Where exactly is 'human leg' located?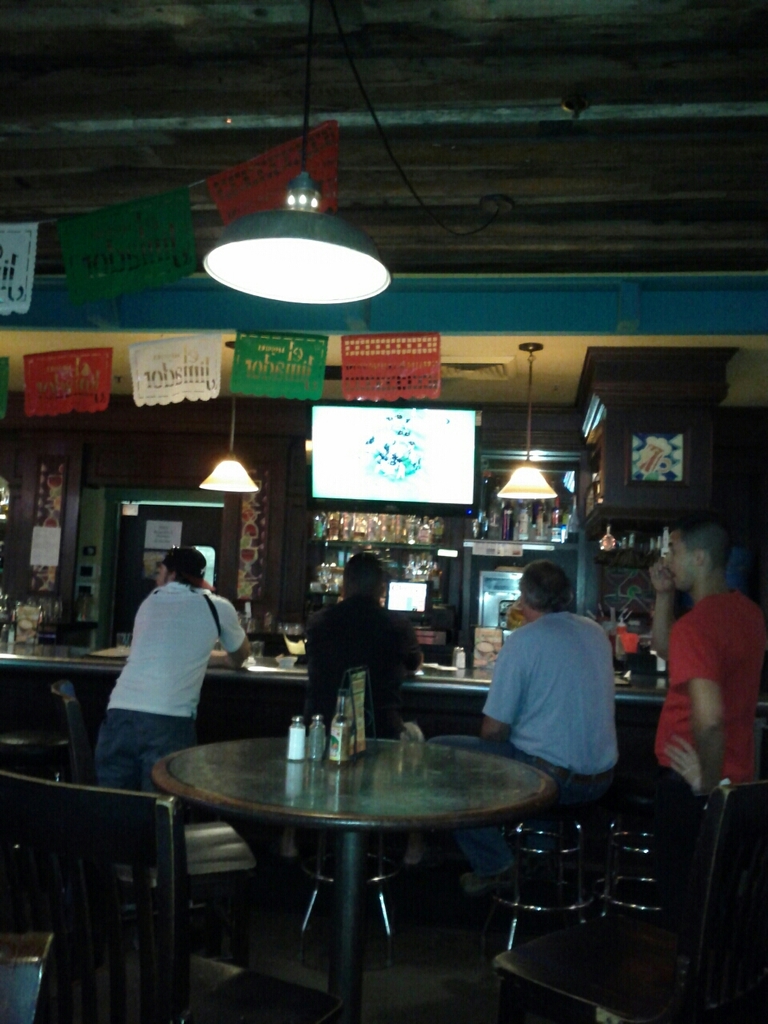
Its bounding box is (98, 711, 203, 794).
